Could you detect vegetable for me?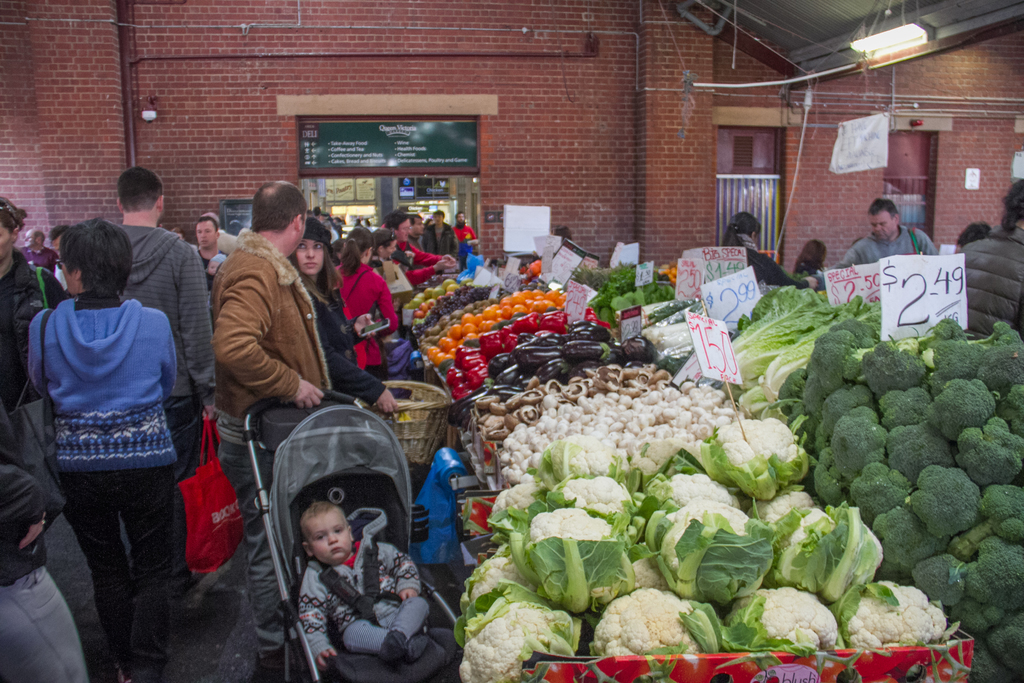
Detection result: Rect(450, 377, 465, 384).
